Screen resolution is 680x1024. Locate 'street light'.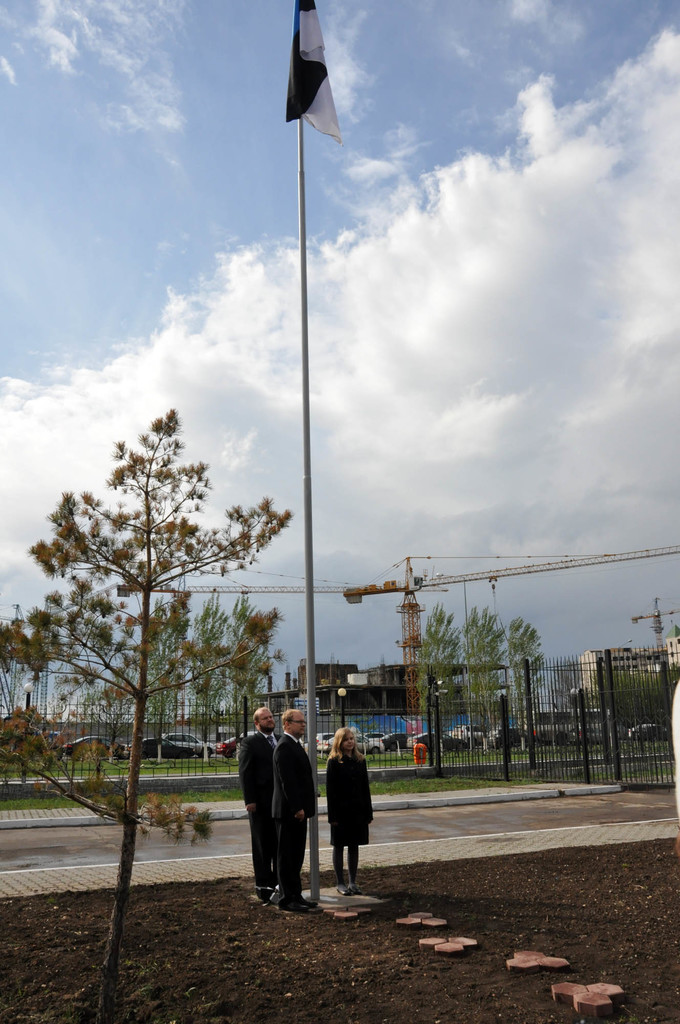
{"x1": 23, "y1": 680, "x2": 31, "y2": 776}.
